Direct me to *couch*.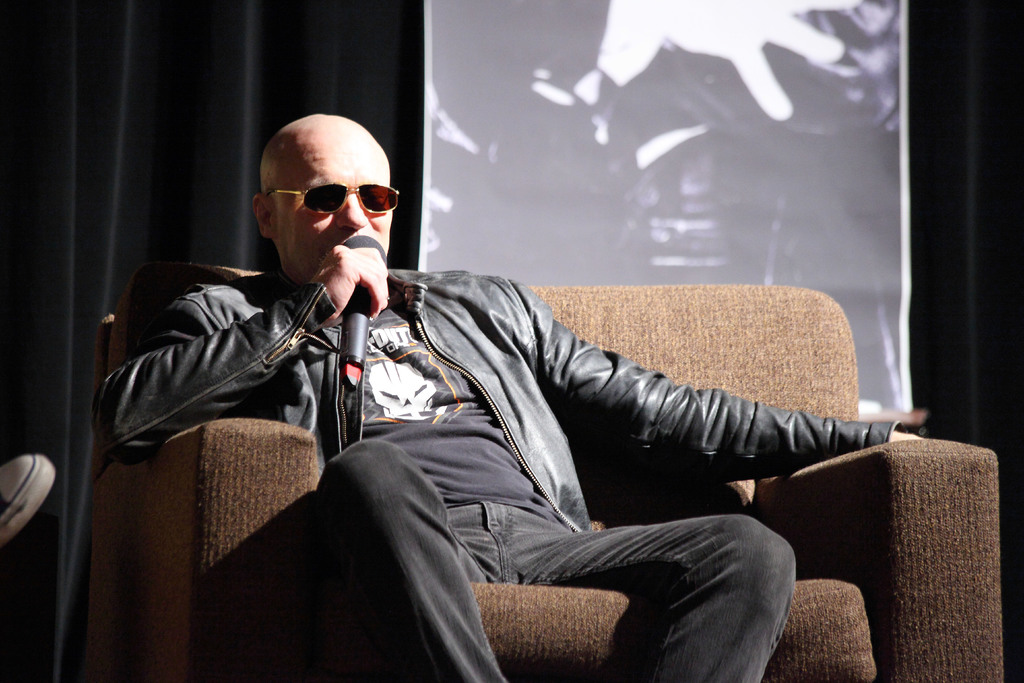
Direction: [left=82, top=215, right=983, bottom=682].
